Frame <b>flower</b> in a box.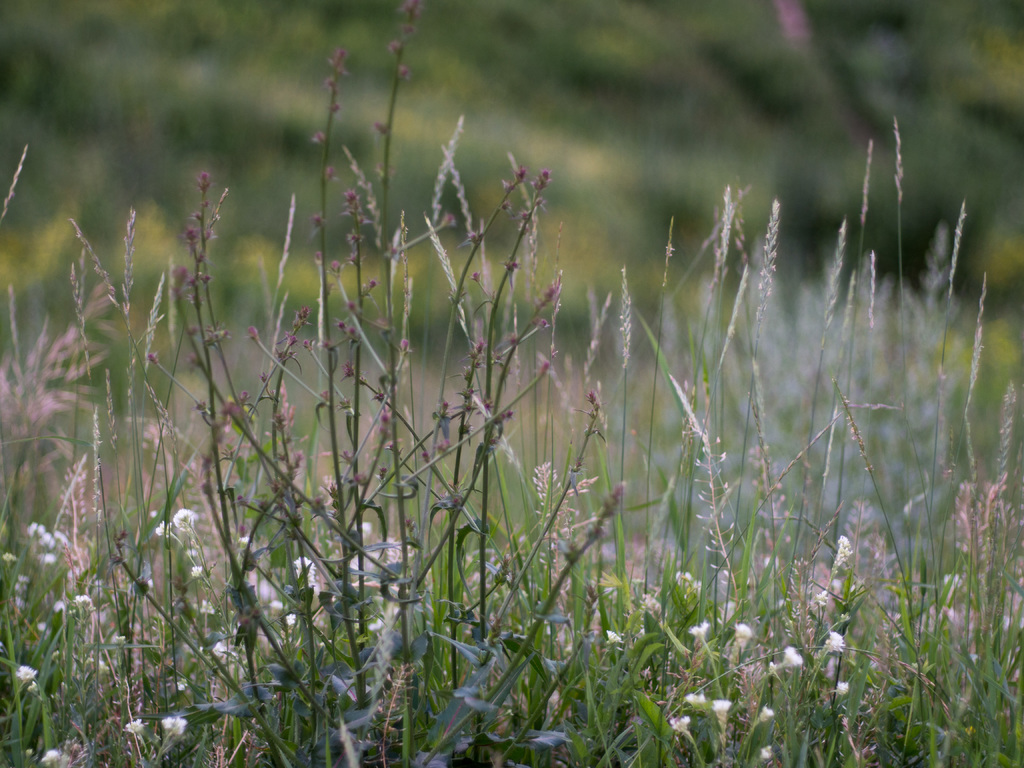
left=40, top=750, right=68, bottom=767.
